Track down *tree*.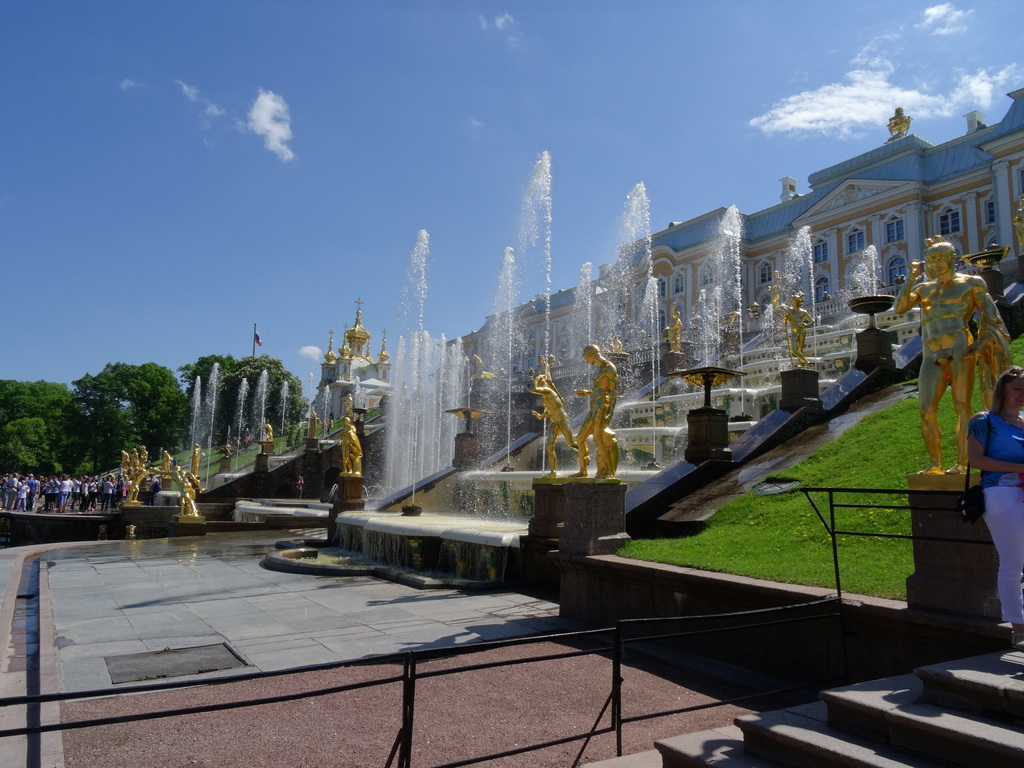
Tracked to l=0, t=379, r=81, b=482.
